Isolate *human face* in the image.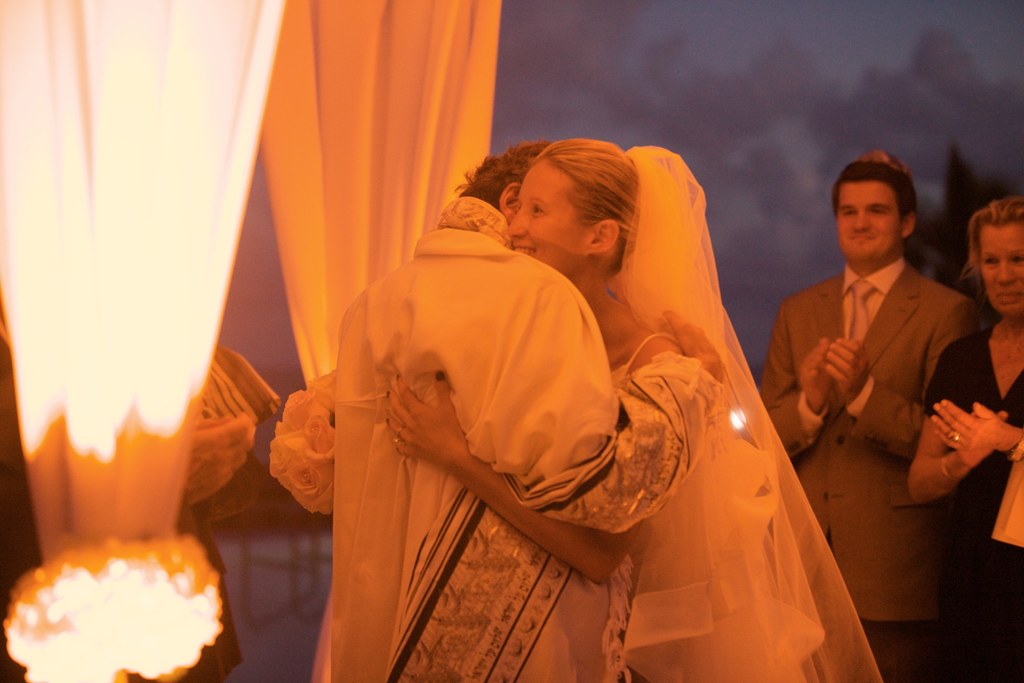
Isolated region: {"x1": 836, "y1": 176, "x2": 898, "y2": 262}.
